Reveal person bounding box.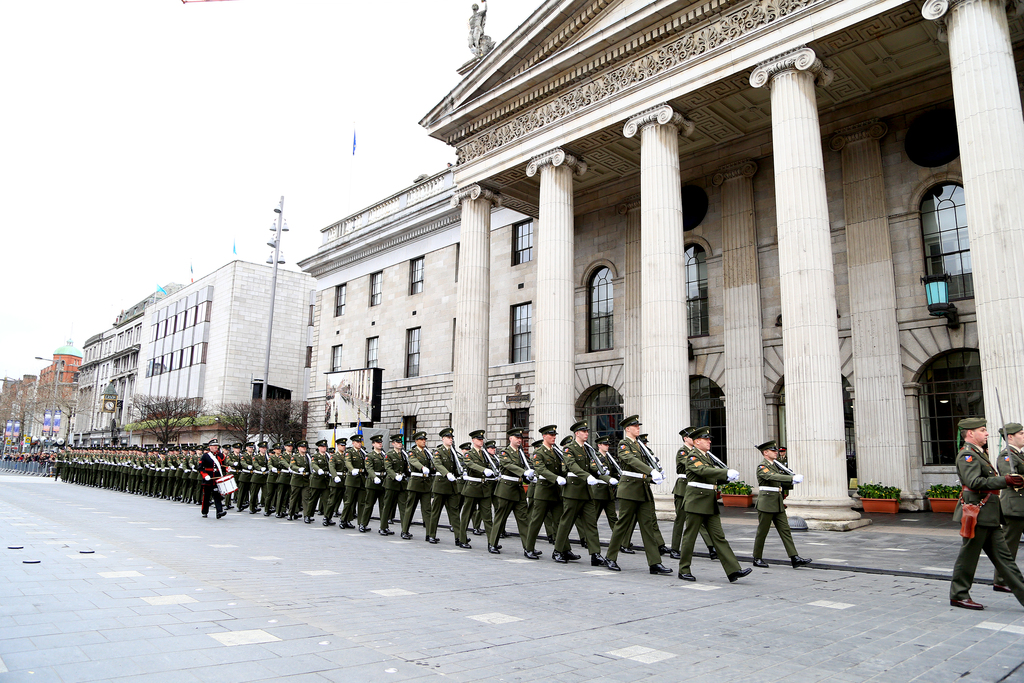
Revealed: x1=673 y1=424 x2=717 y2=558.
